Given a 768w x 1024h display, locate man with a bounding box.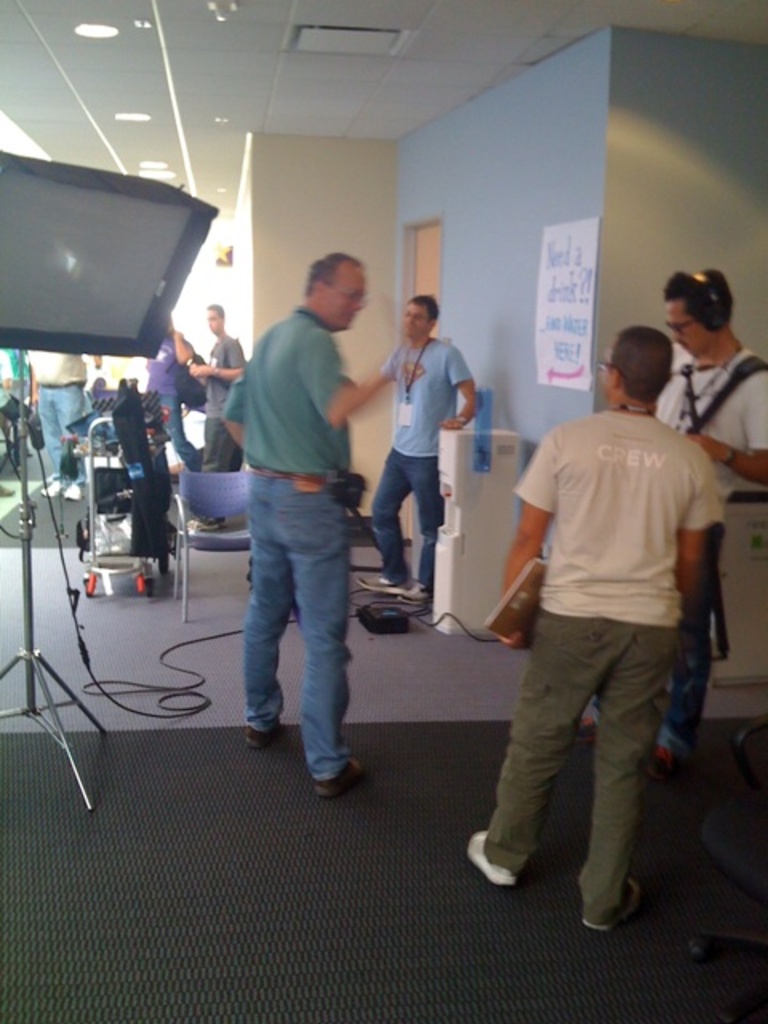
Located: Rect(653, 264, 766, 776).
